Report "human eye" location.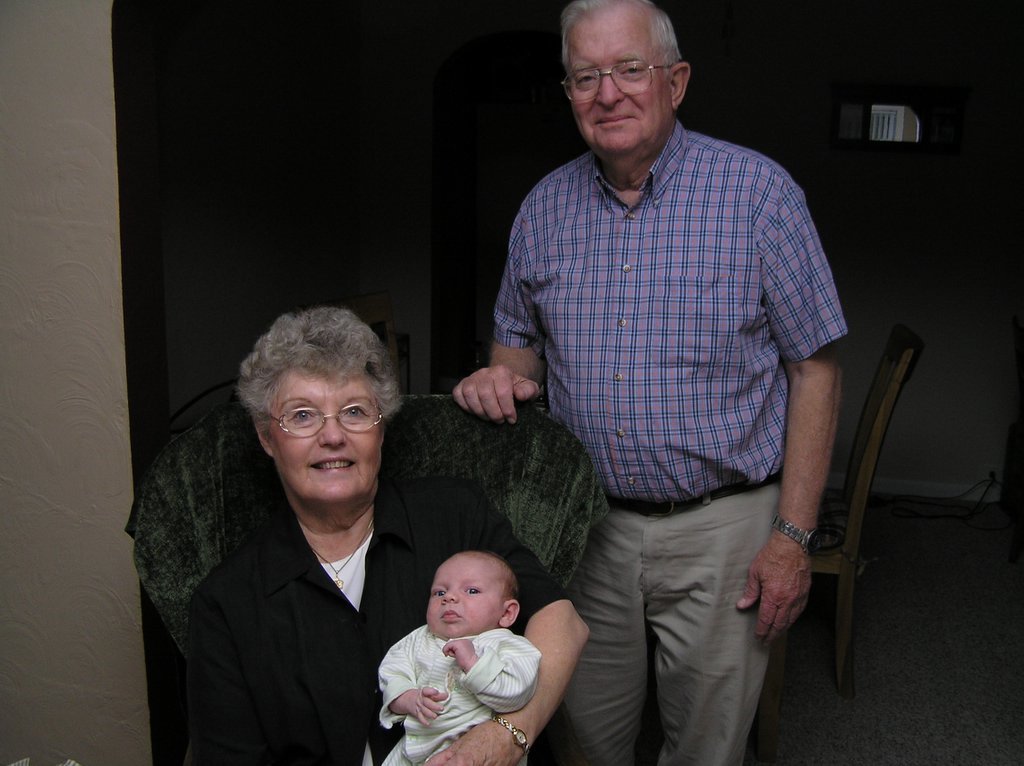
Report: pyautogui.locateOnScreen(618, 61, 649, 78).
